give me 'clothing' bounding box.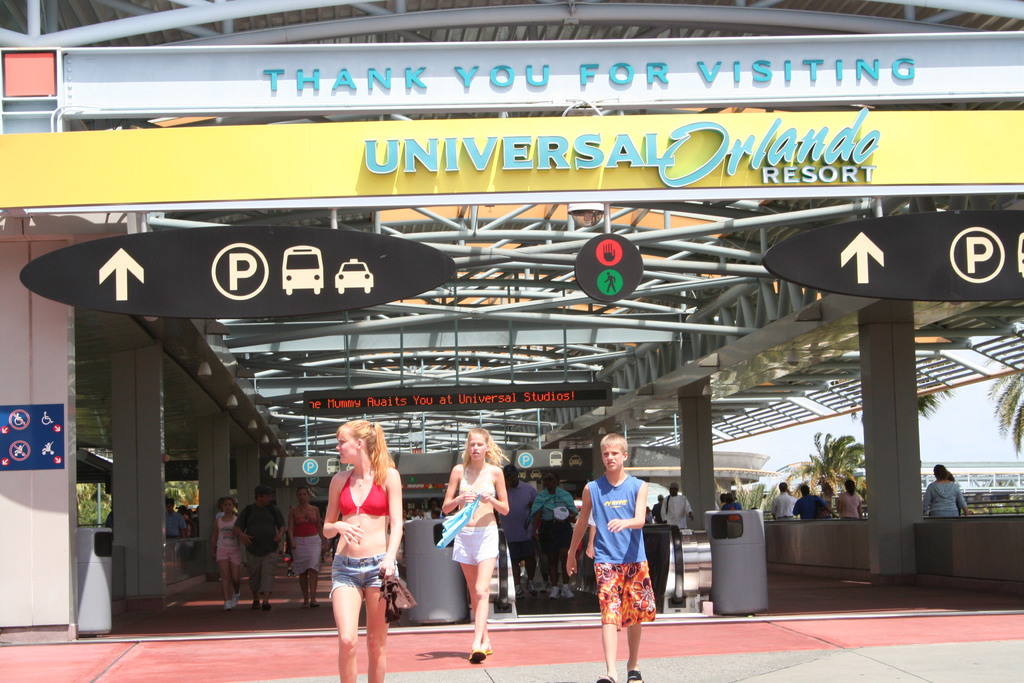
pyautogui.locateOnScreen(645, 506, 649, 520).
